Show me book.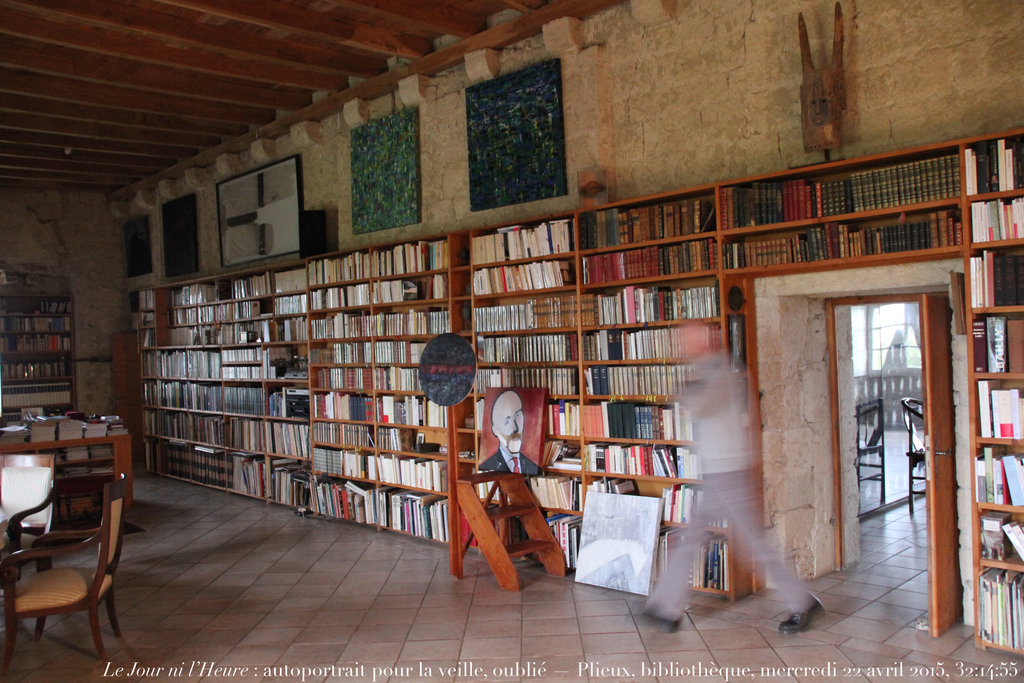
book is here: [972,316,984,373].
